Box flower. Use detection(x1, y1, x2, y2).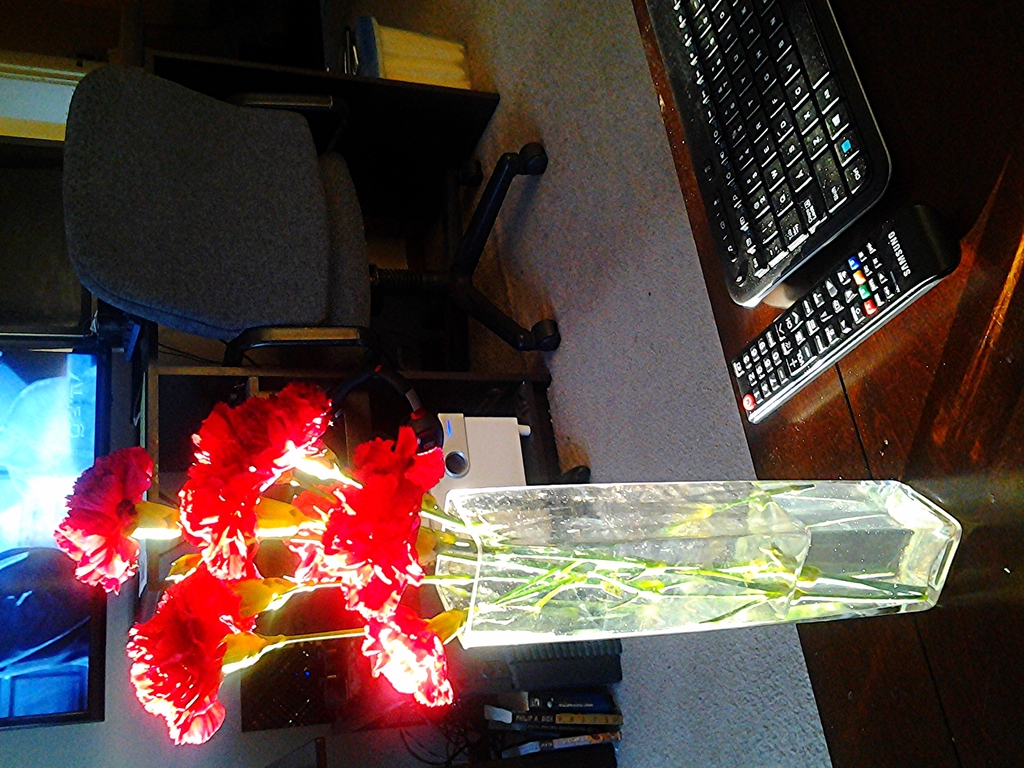
detection(307, 433, 458, 554).
